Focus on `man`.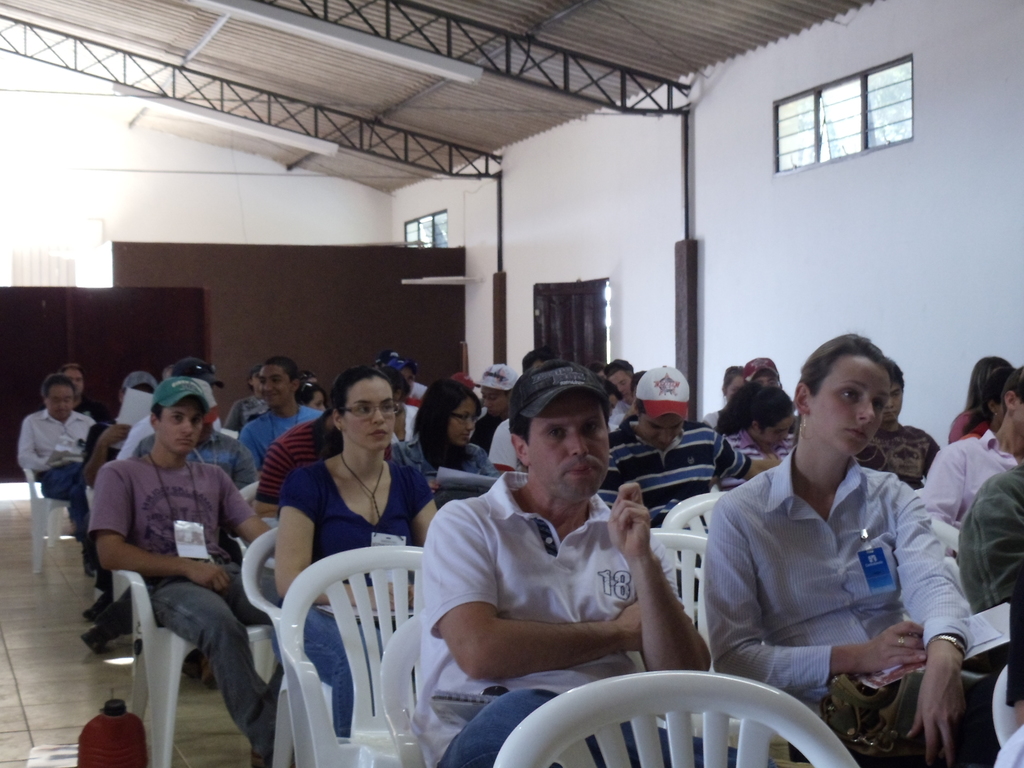
Focused at crop(851, 362, 940, 490).
